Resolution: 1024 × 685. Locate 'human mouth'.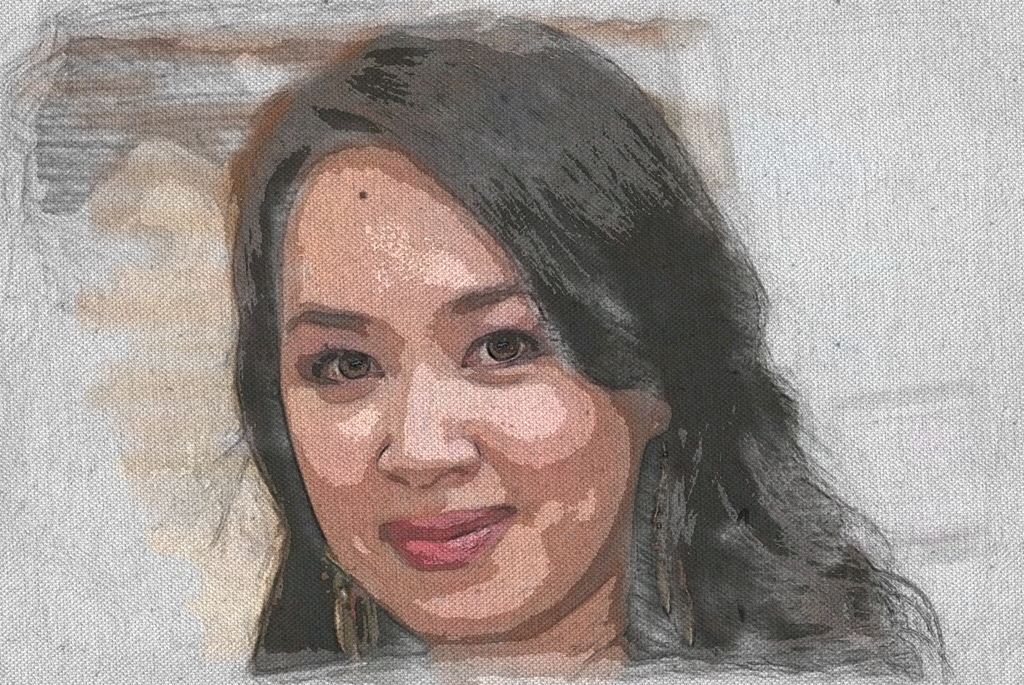
locate(379, 490, 524, 577).
